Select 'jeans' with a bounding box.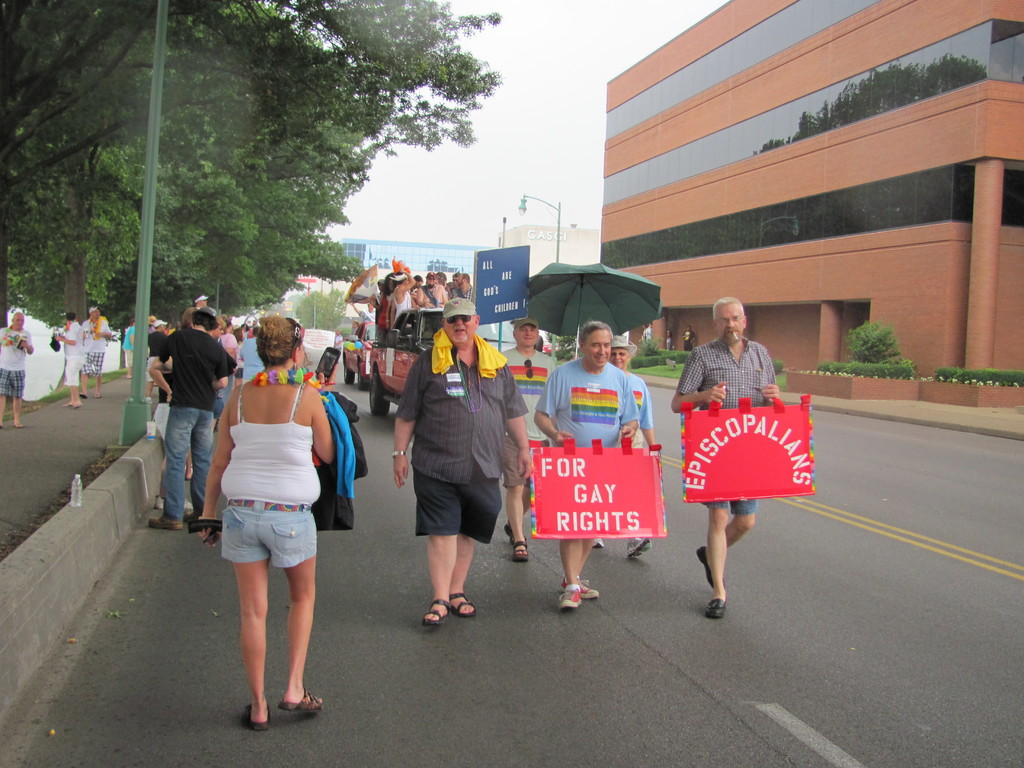
145/408/212/534.
